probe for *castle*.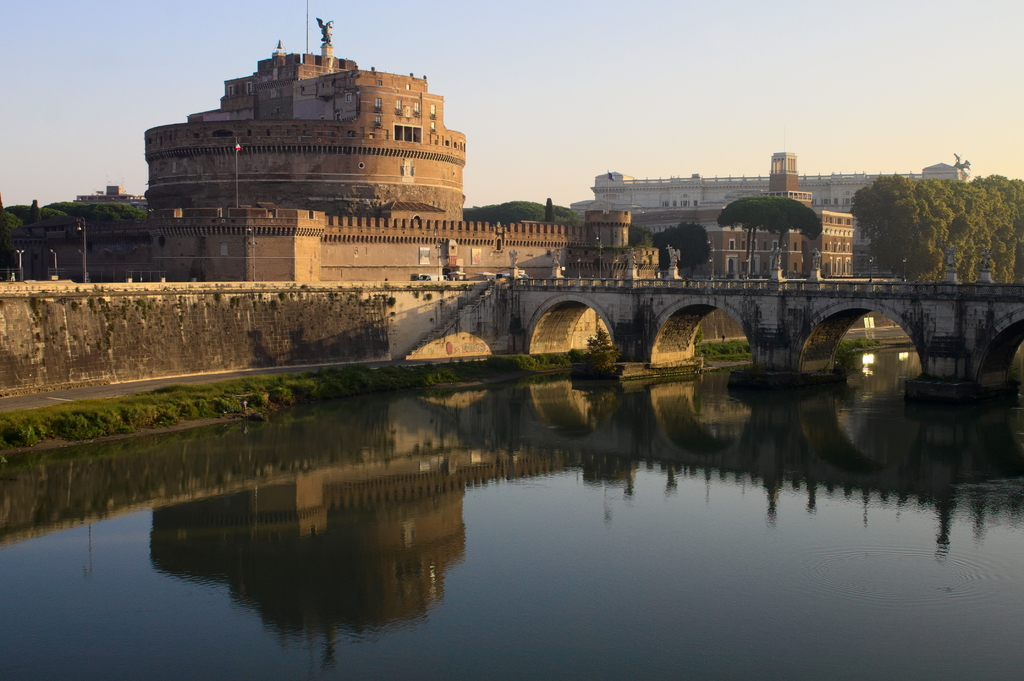
Probe result: bbox=[75, 179, 132, 205].
